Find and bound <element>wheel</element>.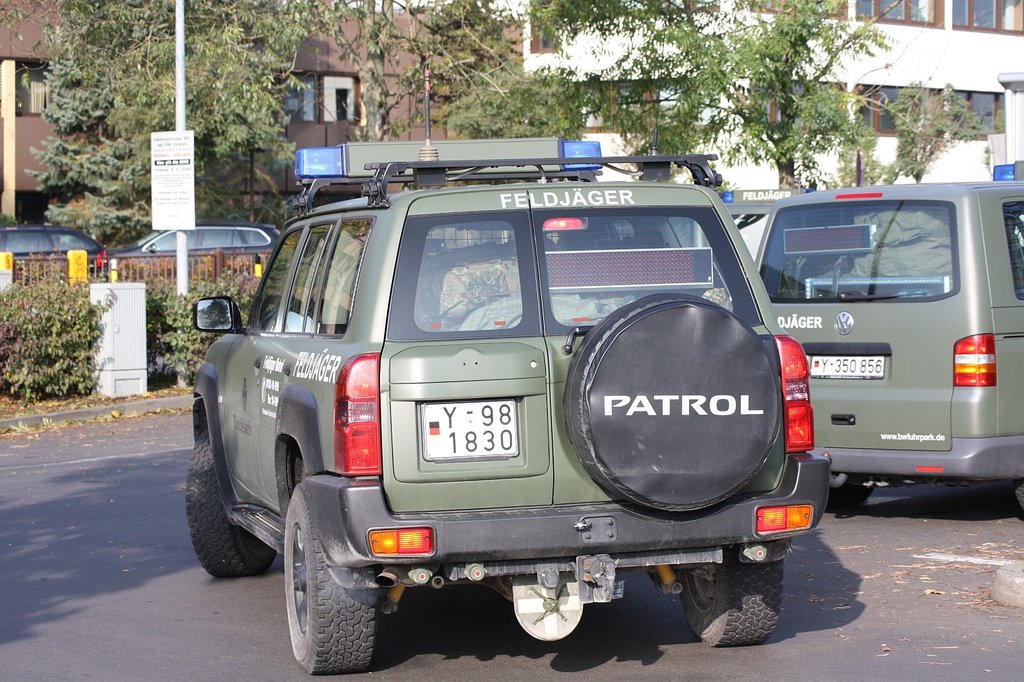
Bound: <bbox>675, 550, 788, 643</bbox>.
